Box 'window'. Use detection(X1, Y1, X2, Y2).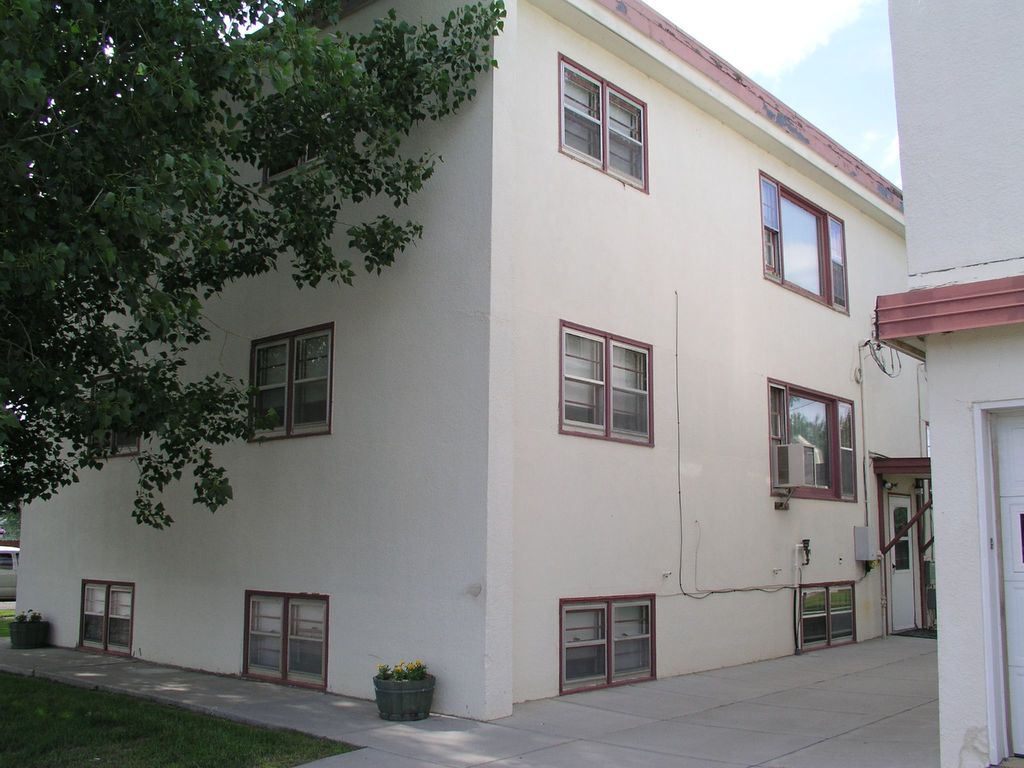
detection(560, 56, 642, 191).
